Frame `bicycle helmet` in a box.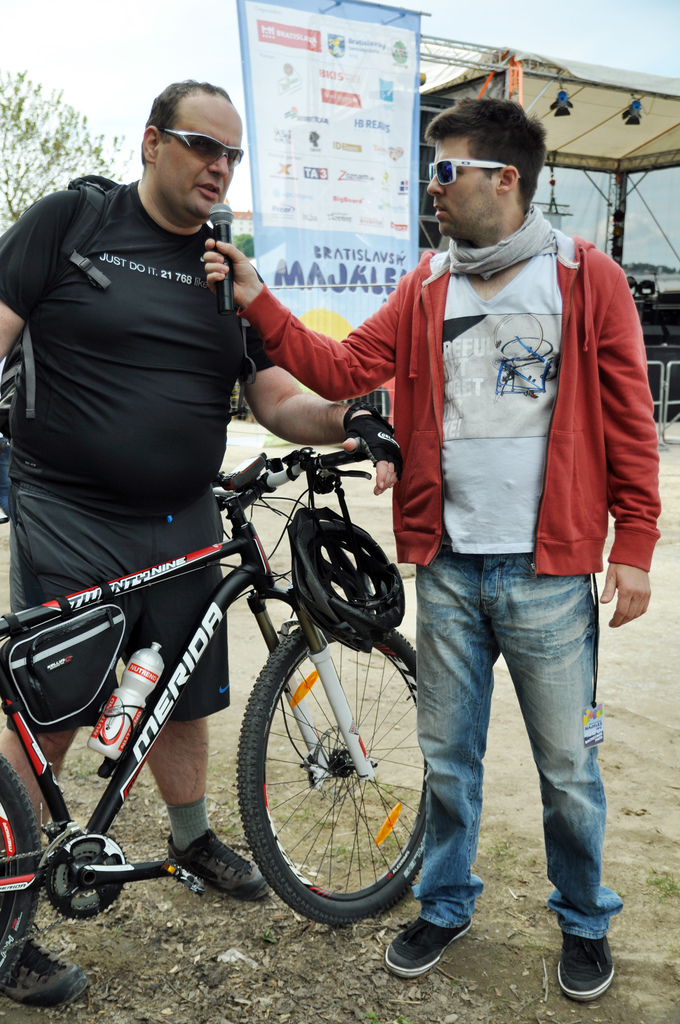
BBox(289, 454, 410, 657).
